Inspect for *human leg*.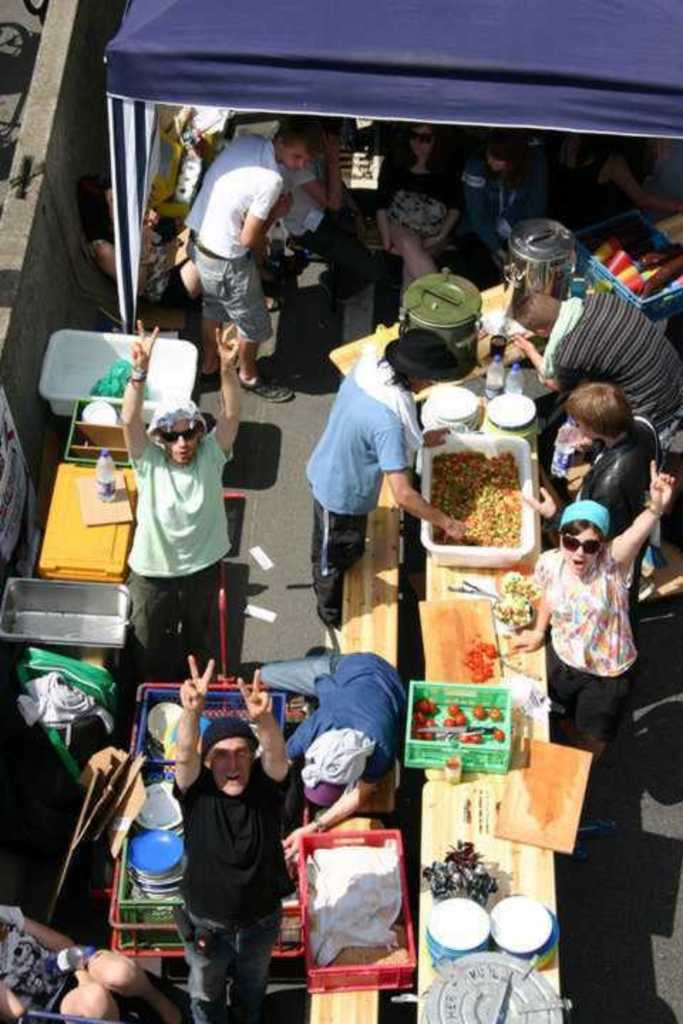
Inspection: 235/914/269/1018.
